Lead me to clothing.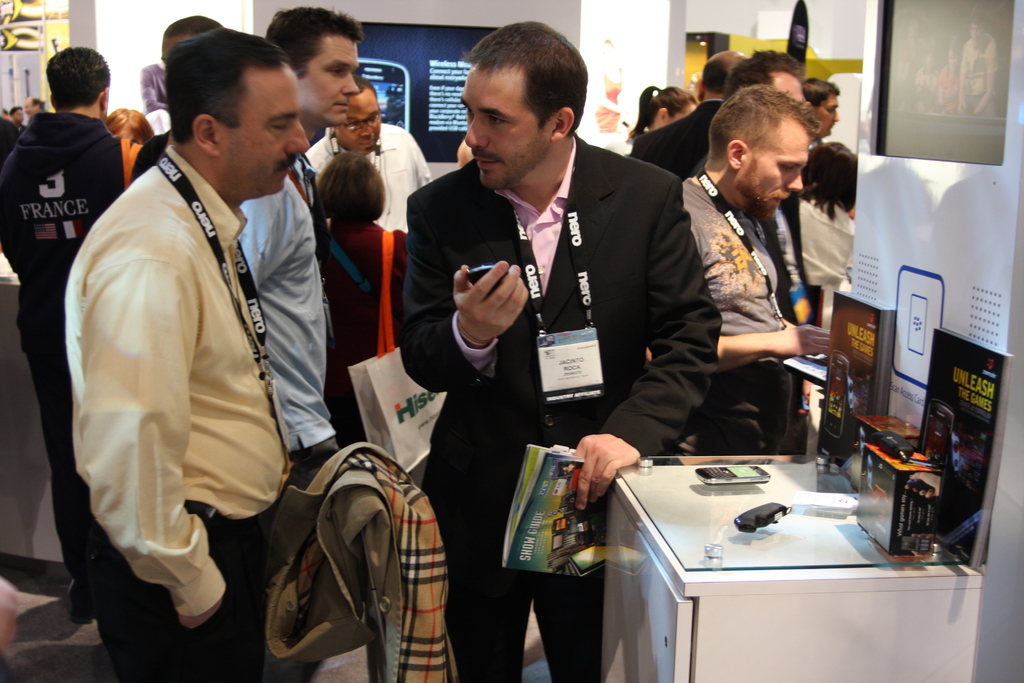
Lead to {"left": 303, "top": 126, "right": 433, "bottom": 233}.
